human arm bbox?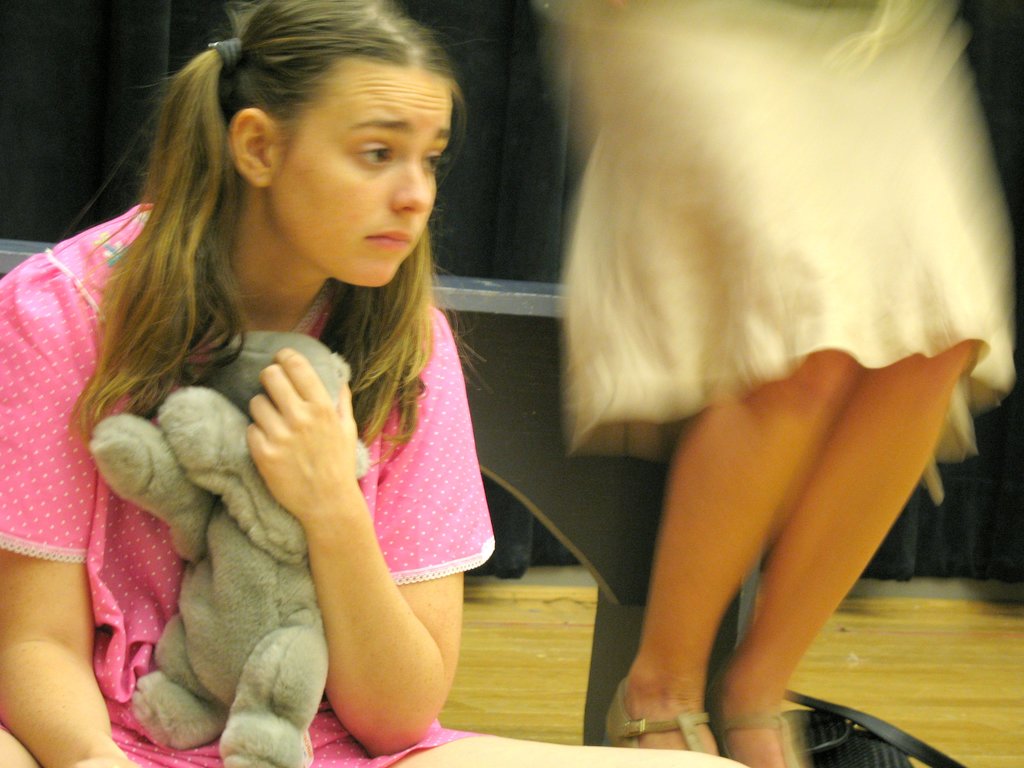
[x1=226, y1=344, x2=438, y2=735]
